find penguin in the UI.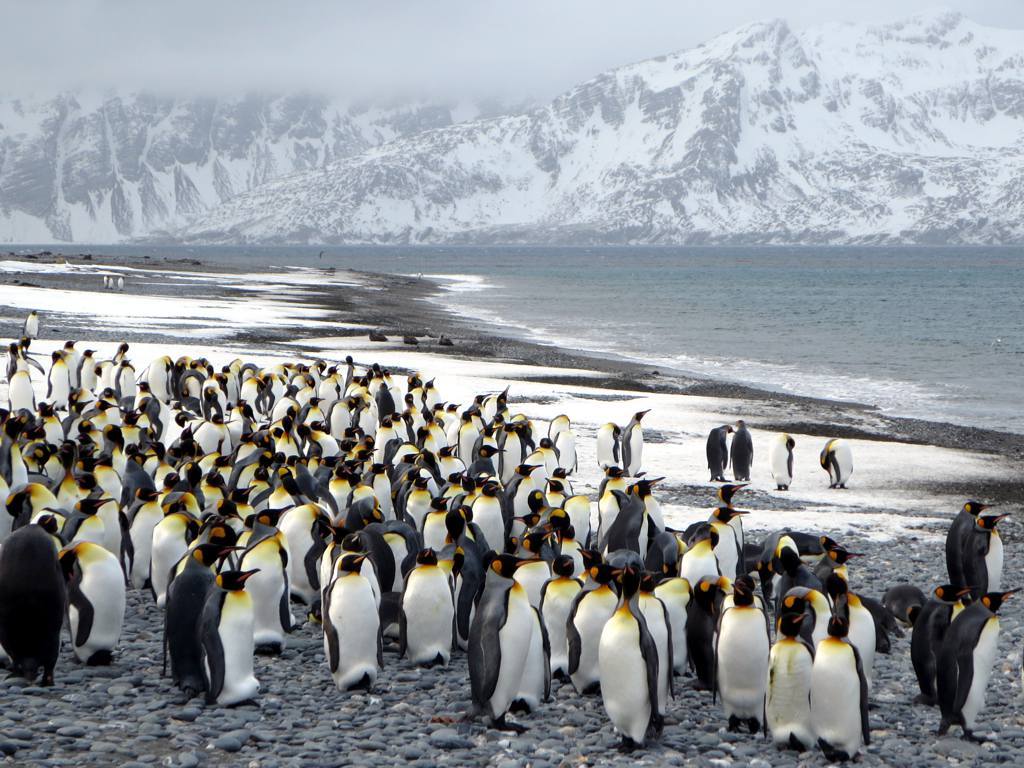
UI element at (left=20, top=309, right=42, bottom=341).
